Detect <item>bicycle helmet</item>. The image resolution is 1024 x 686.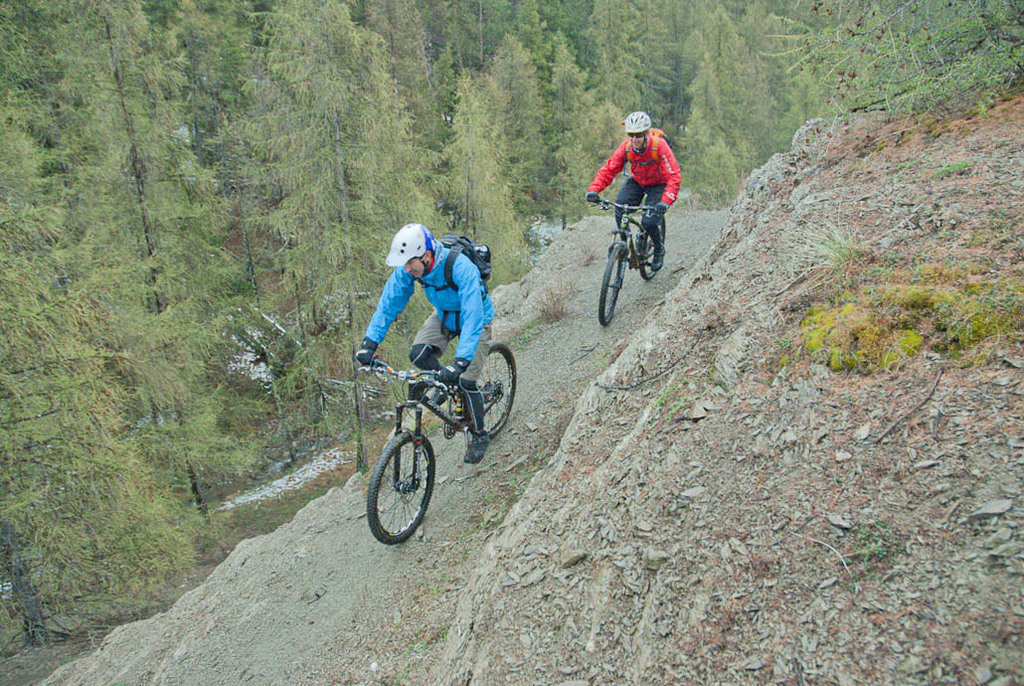
crop(623, 111, 647, 130).
